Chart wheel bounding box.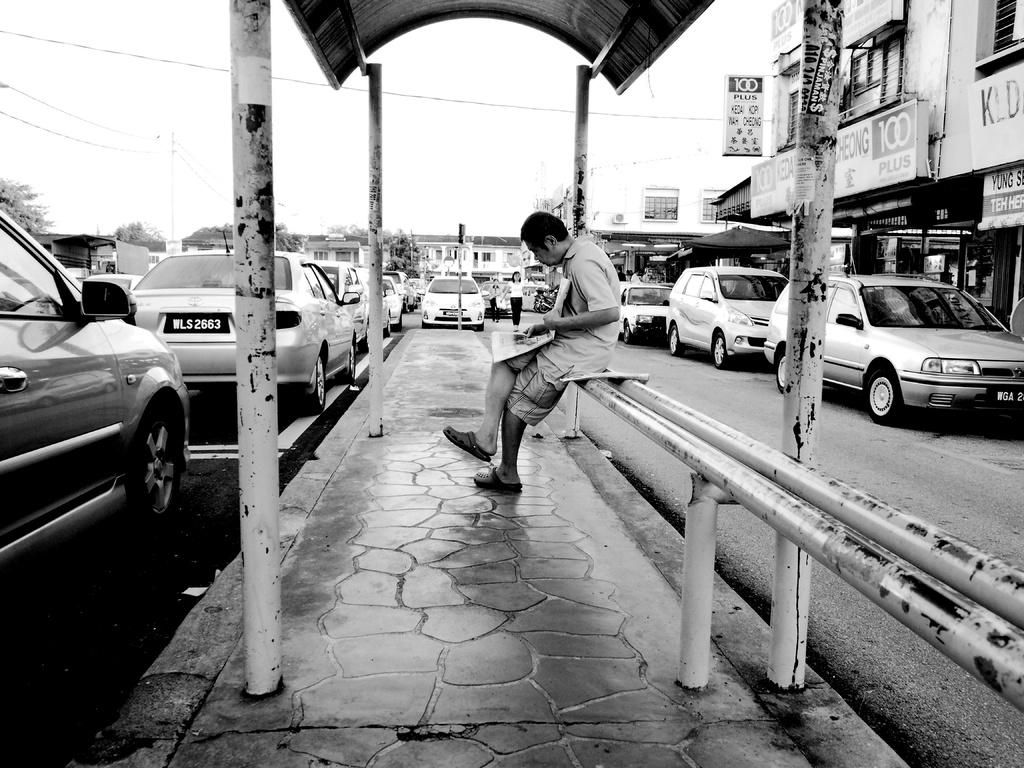
Charted: 299:353:326:415.
